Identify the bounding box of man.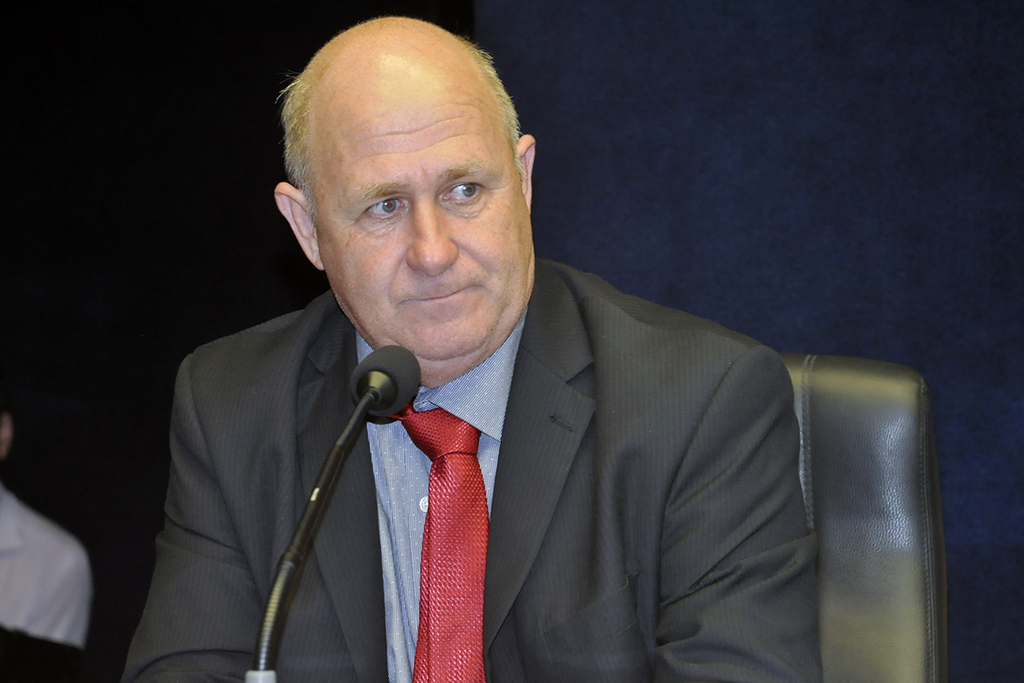
x1=123 y1=31 x2=903 y2=670.
